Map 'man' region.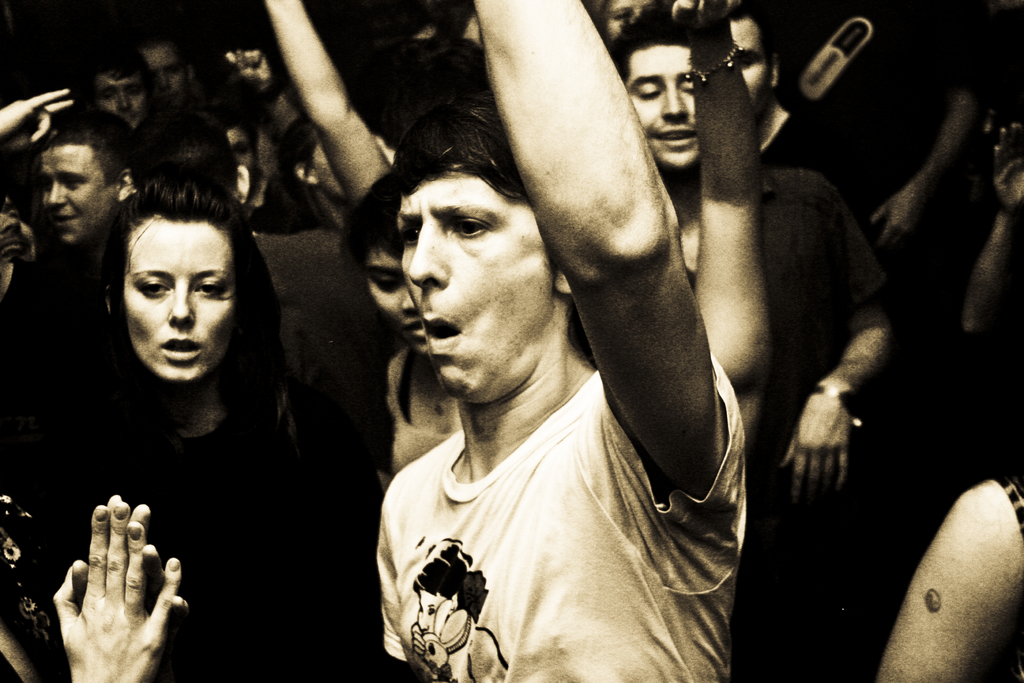
Mapped to (x1=617, y1=19, x2=911, y2=536).
